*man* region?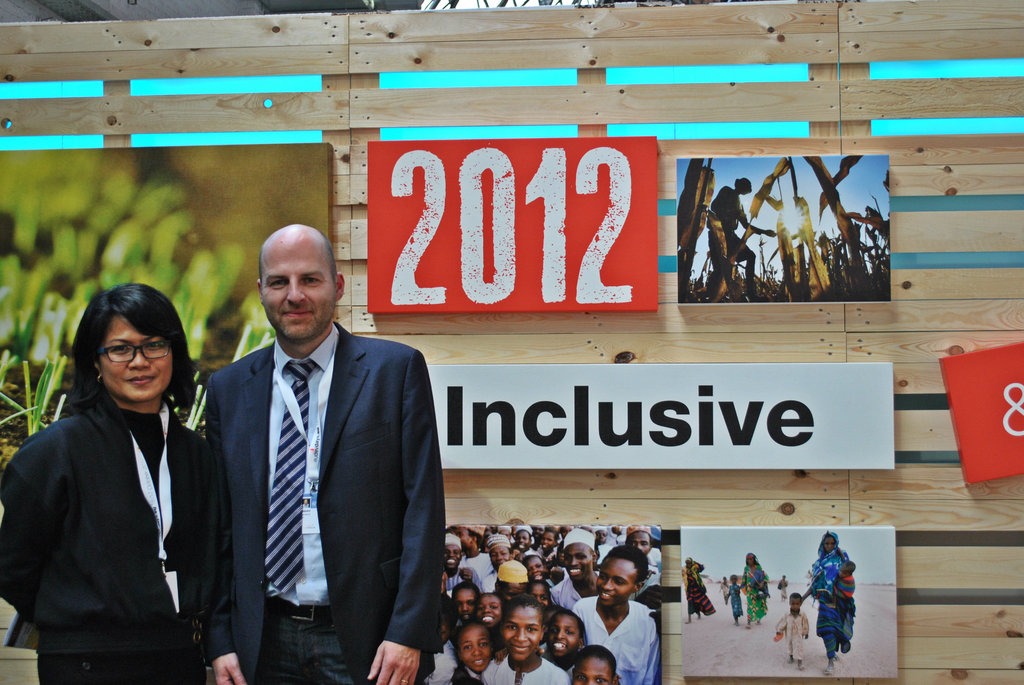
572 546 662 684
